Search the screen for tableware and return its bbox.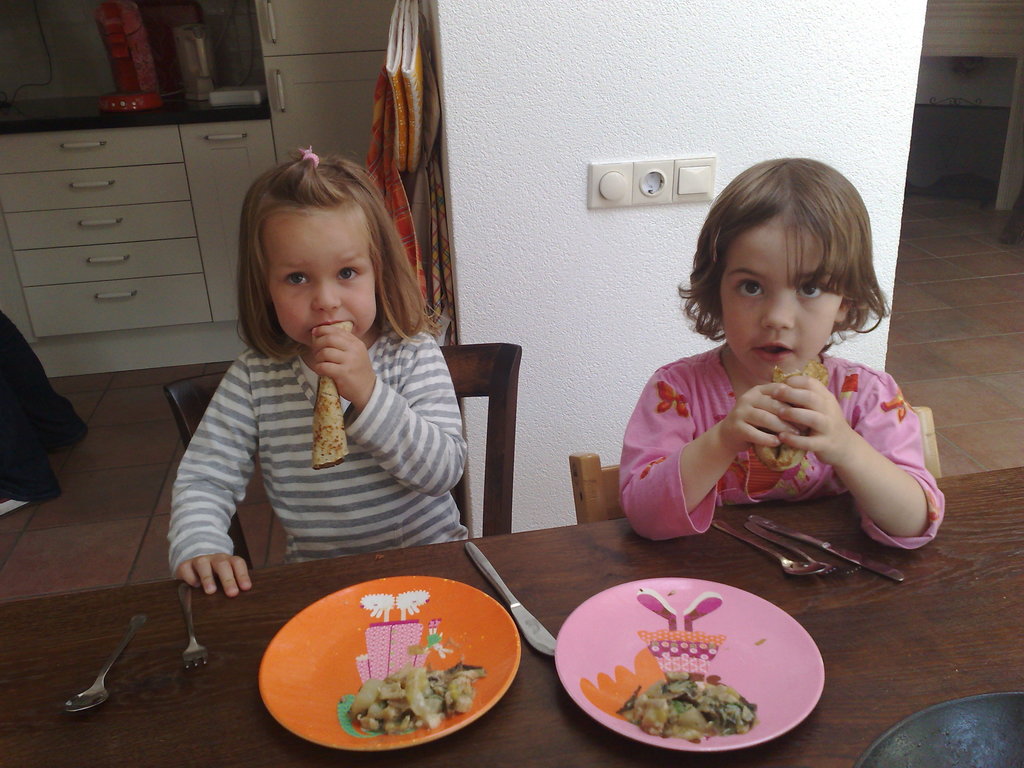
Found: (left=742, top=520, right=863, bottom=578).
